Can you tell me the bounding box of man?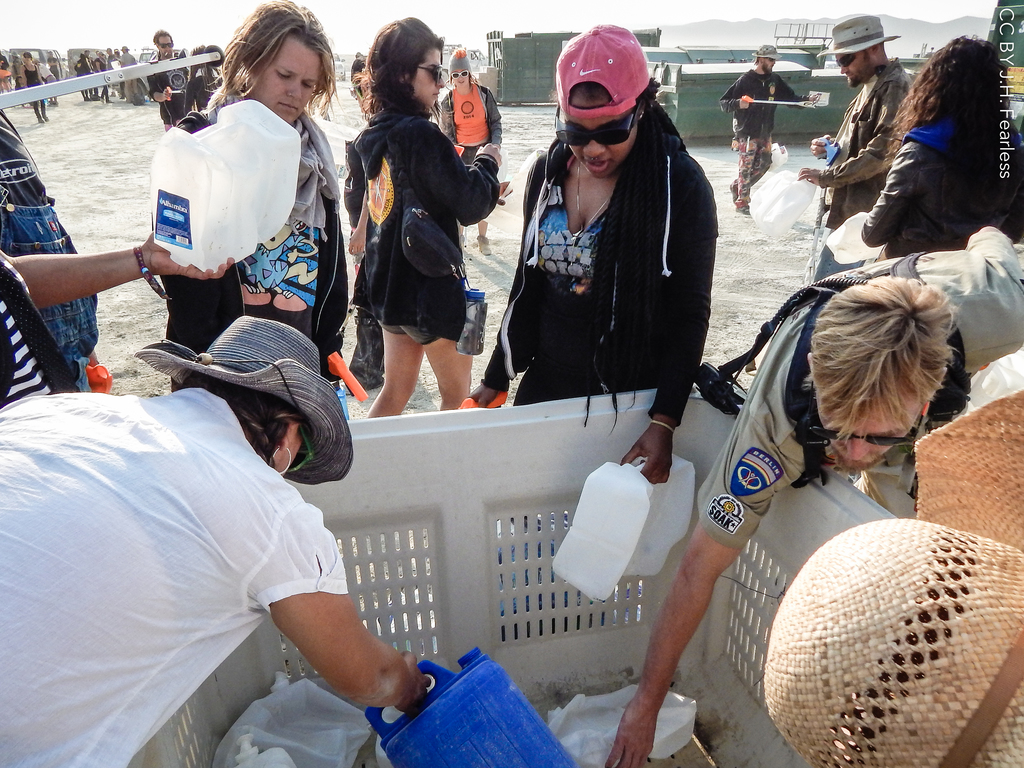
bbox=(339, 56, 385, 396).
